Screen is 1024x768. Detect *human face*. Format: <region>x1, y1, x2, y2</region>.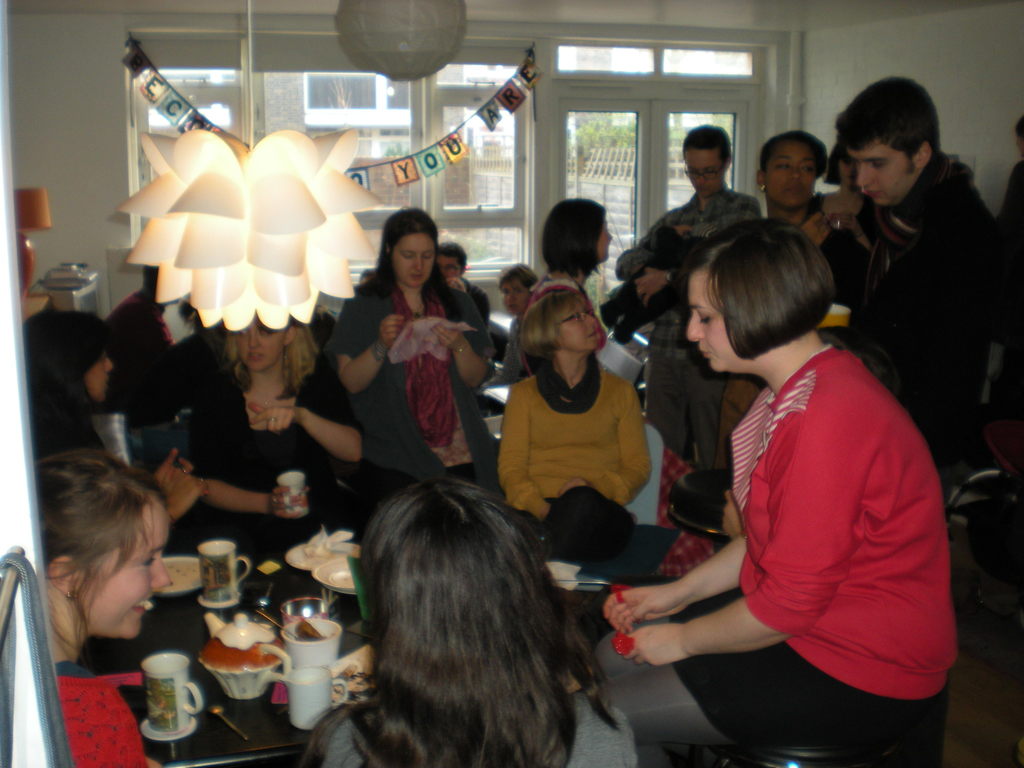
<region>392, 232, 437, 289</region>.
